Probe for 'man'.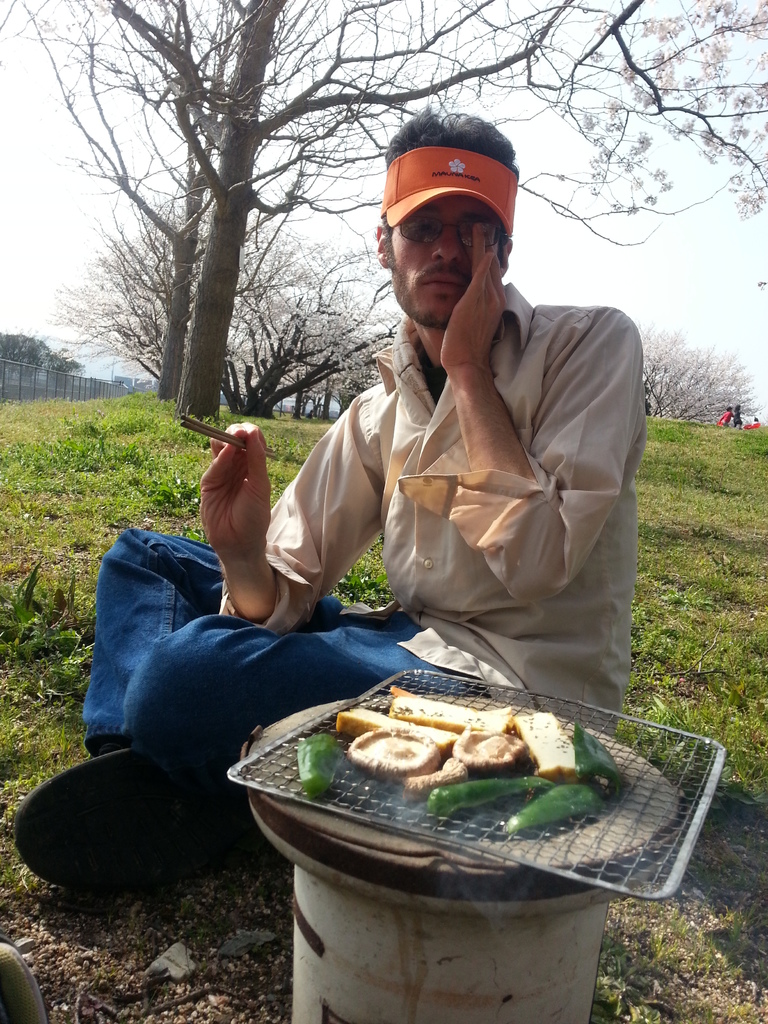
Probe result: select_region(96, 290, 702, 927).
